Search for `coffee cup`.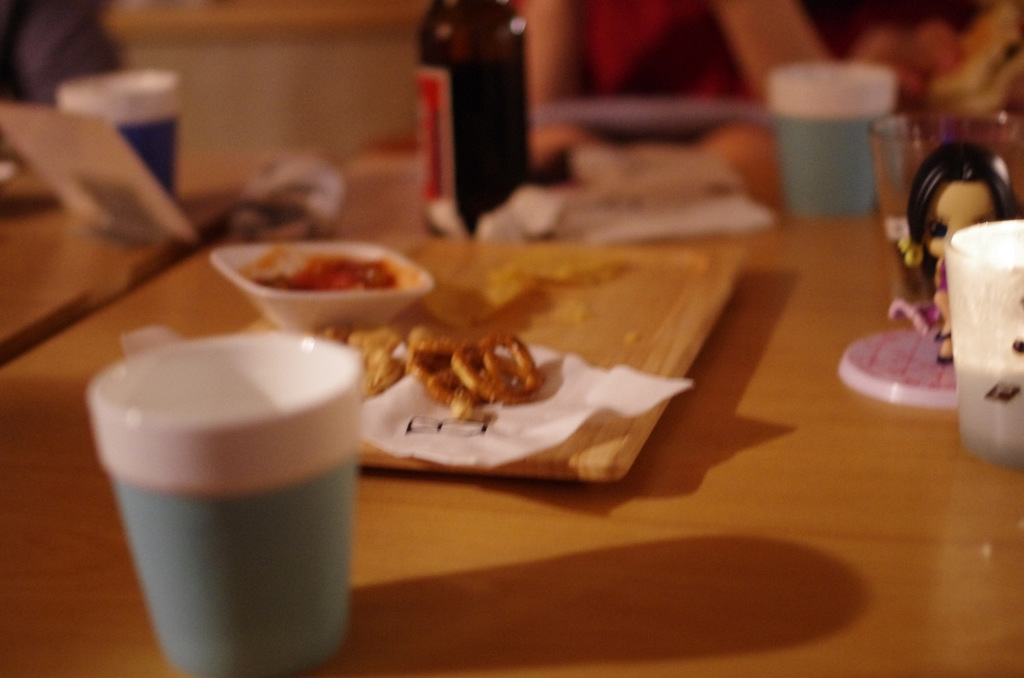
Found at box=[92, 322, 371, 677].
